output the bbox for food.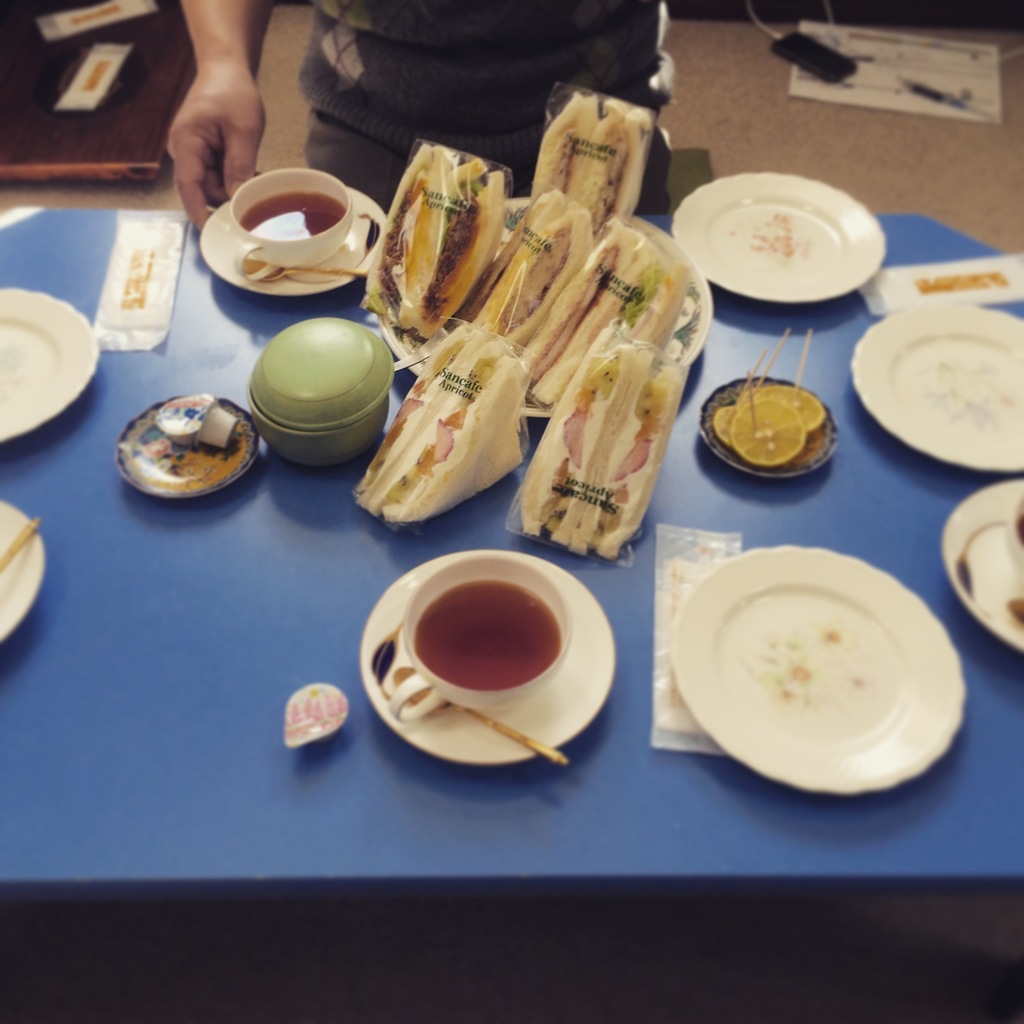
x1=352, y1=140, x2=504, y2=339.
